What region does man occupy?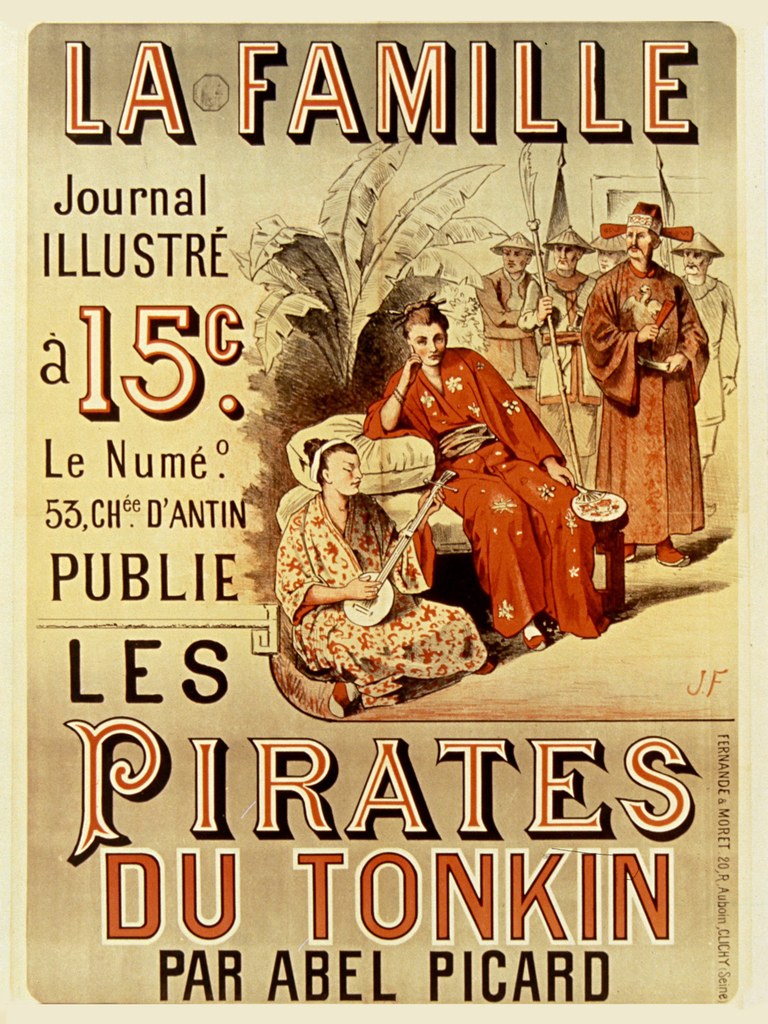
{"x1": 668, "y1": 240, "x2": 740, "y2": 457}.
